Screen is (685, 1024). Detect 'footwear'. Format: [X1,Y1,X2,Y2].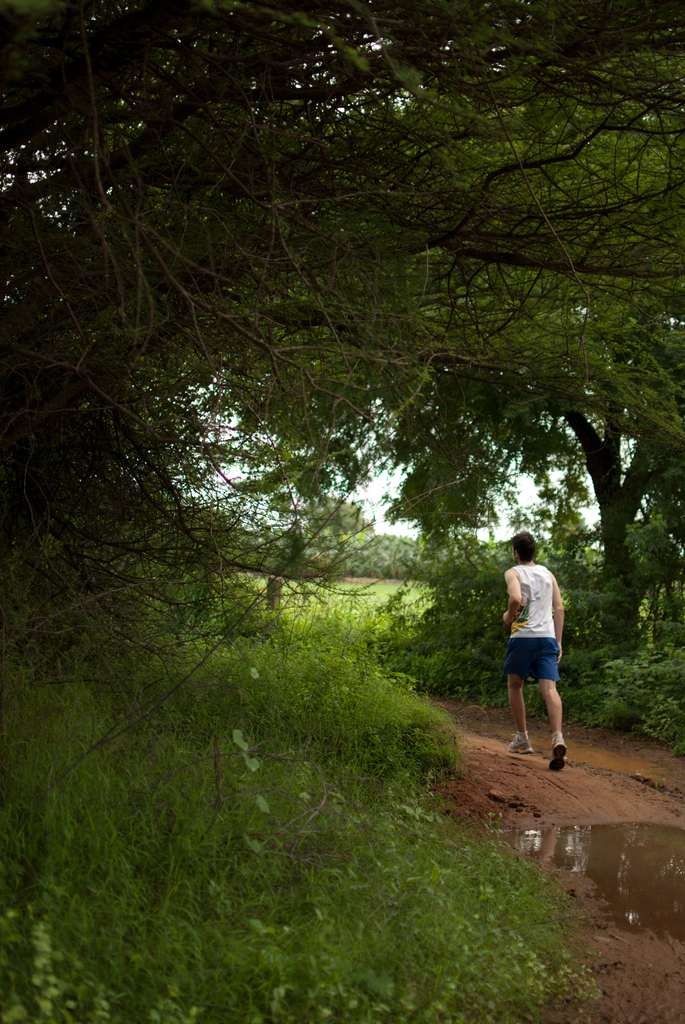
[505,734,535,757].
